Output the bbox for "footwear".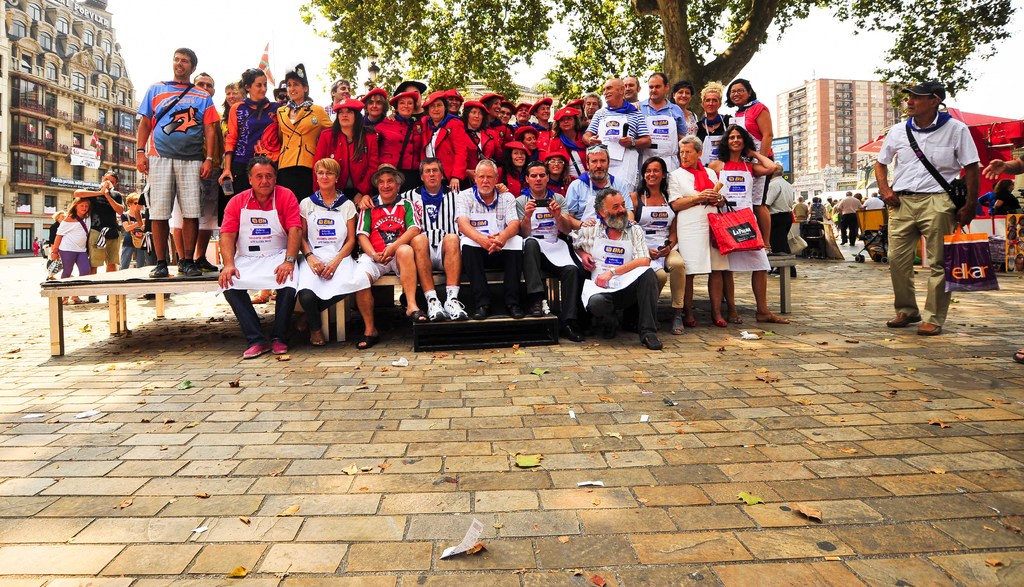
{"x1": 269, "y1": 339, "x2": 290, "y2": 356}.
